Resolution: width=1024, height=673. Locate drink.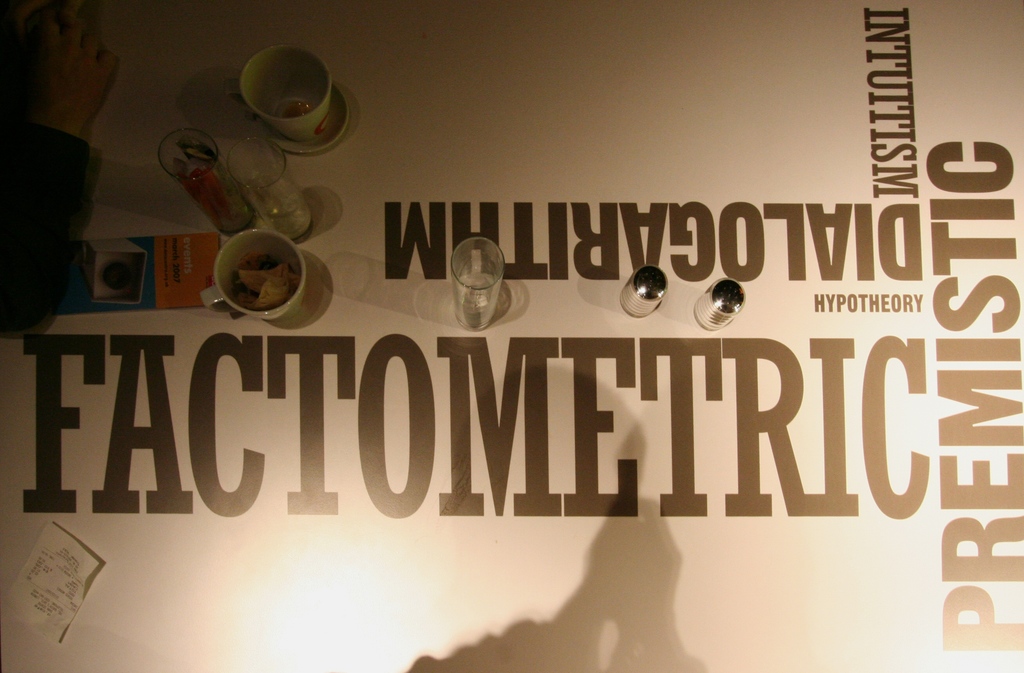
locate(260, 193, 314, 239).
